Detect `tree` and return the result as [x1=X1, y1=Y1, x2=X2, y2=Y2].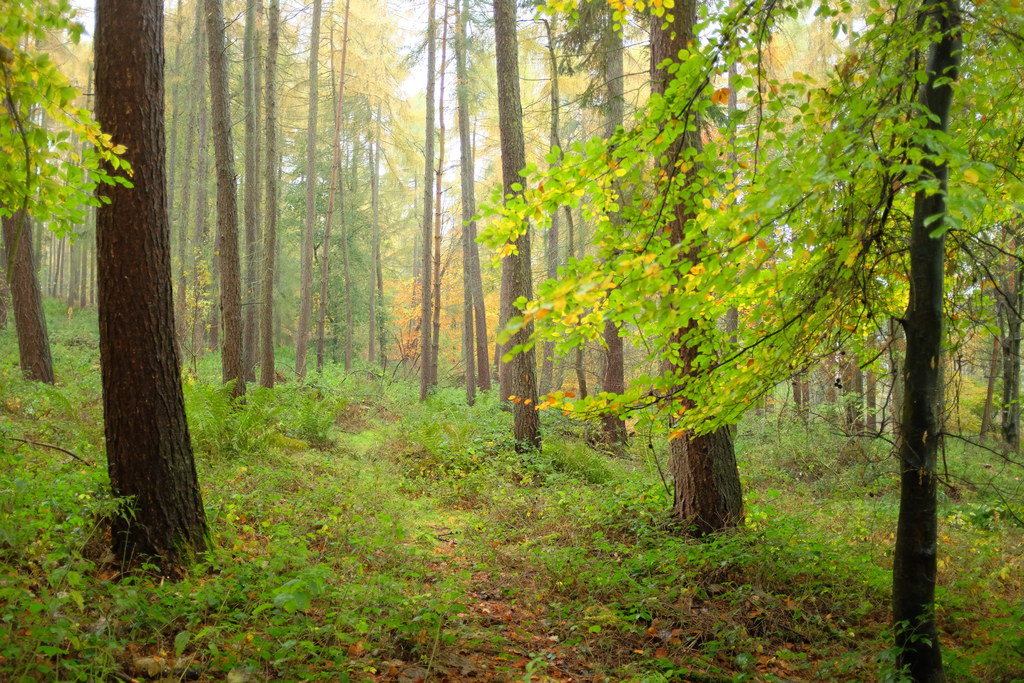
[x1=86, y1=0, x2=221, y2=578].
